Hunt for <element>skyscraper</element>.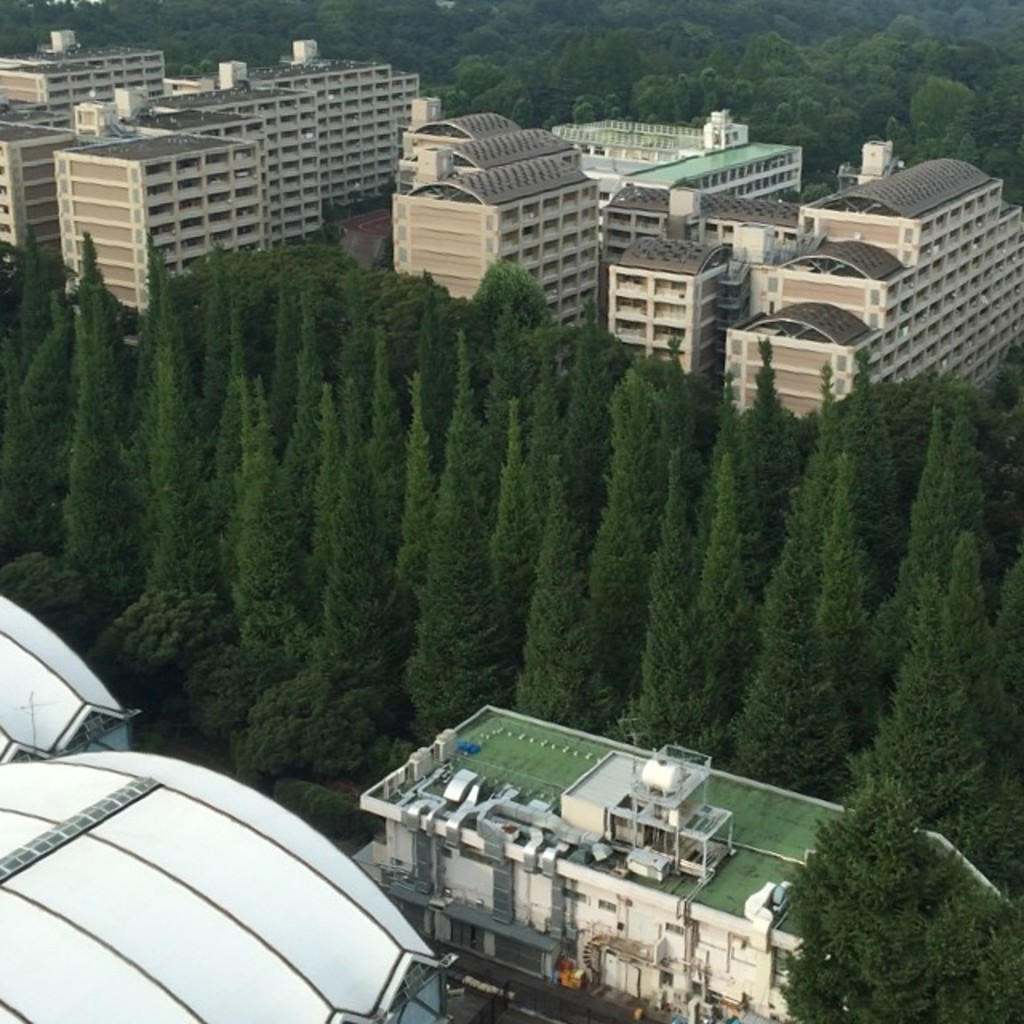
Hunted down at [0,576,450,1022].
